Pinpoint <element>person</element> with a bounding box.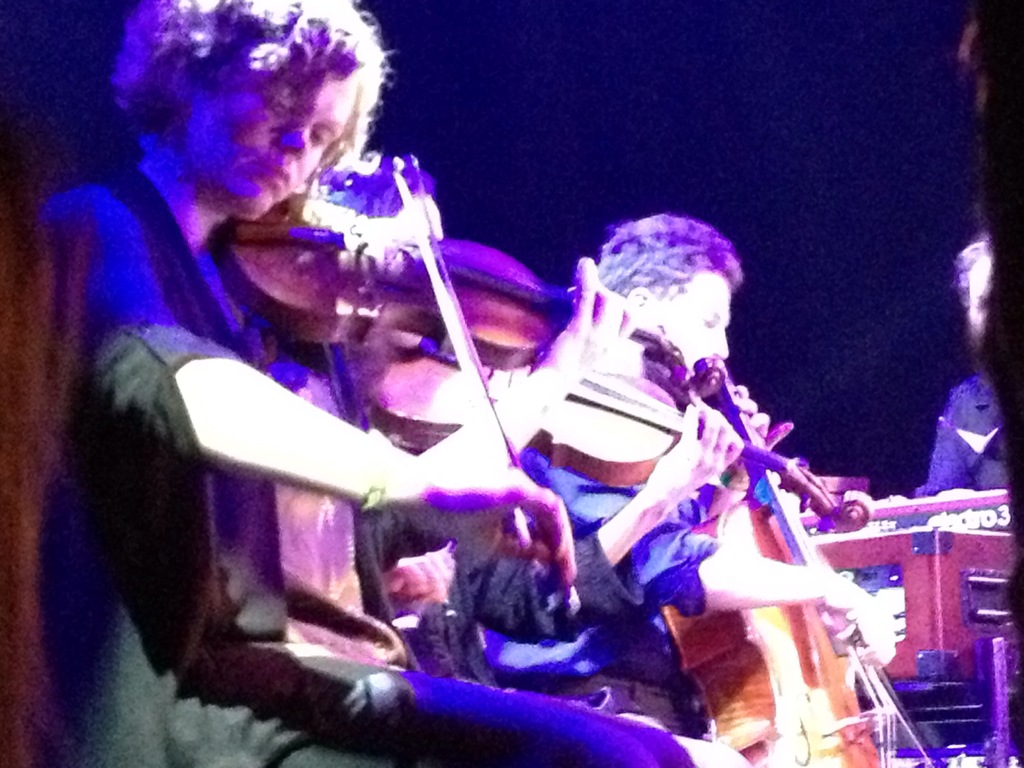
{"left": 451, "top": 213, "right": 897, "bottom": 734}.
